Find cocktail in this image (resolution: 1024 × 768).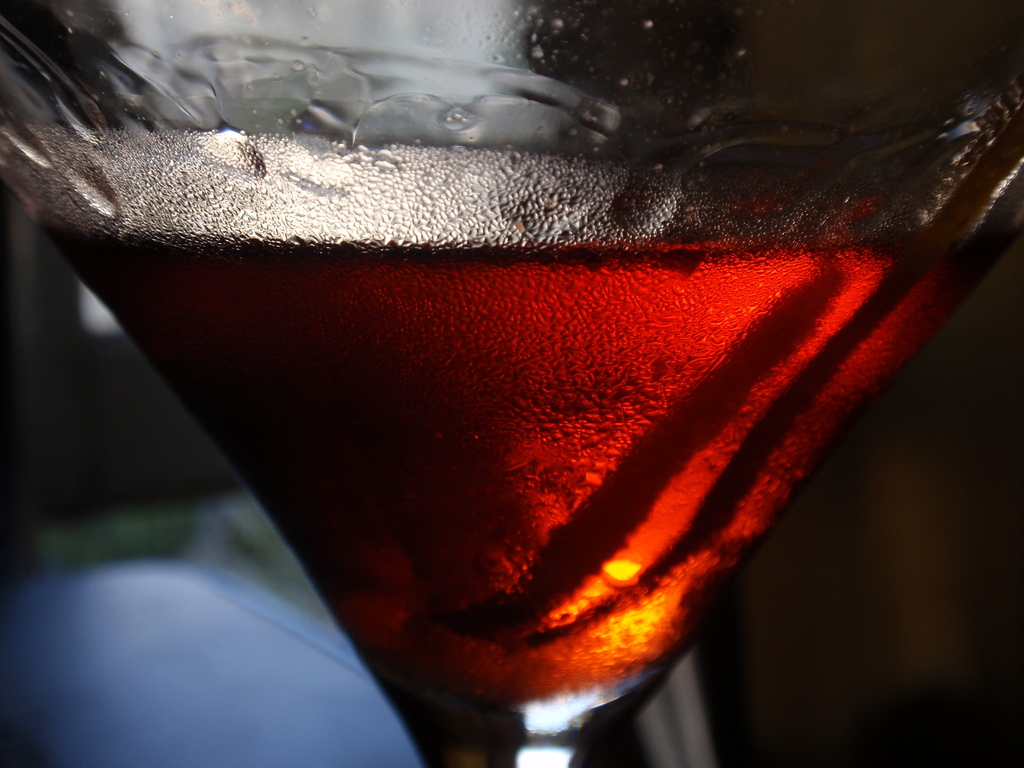
{"left": 0, "top": 0, "right": 1023, "bottom": 767}.
